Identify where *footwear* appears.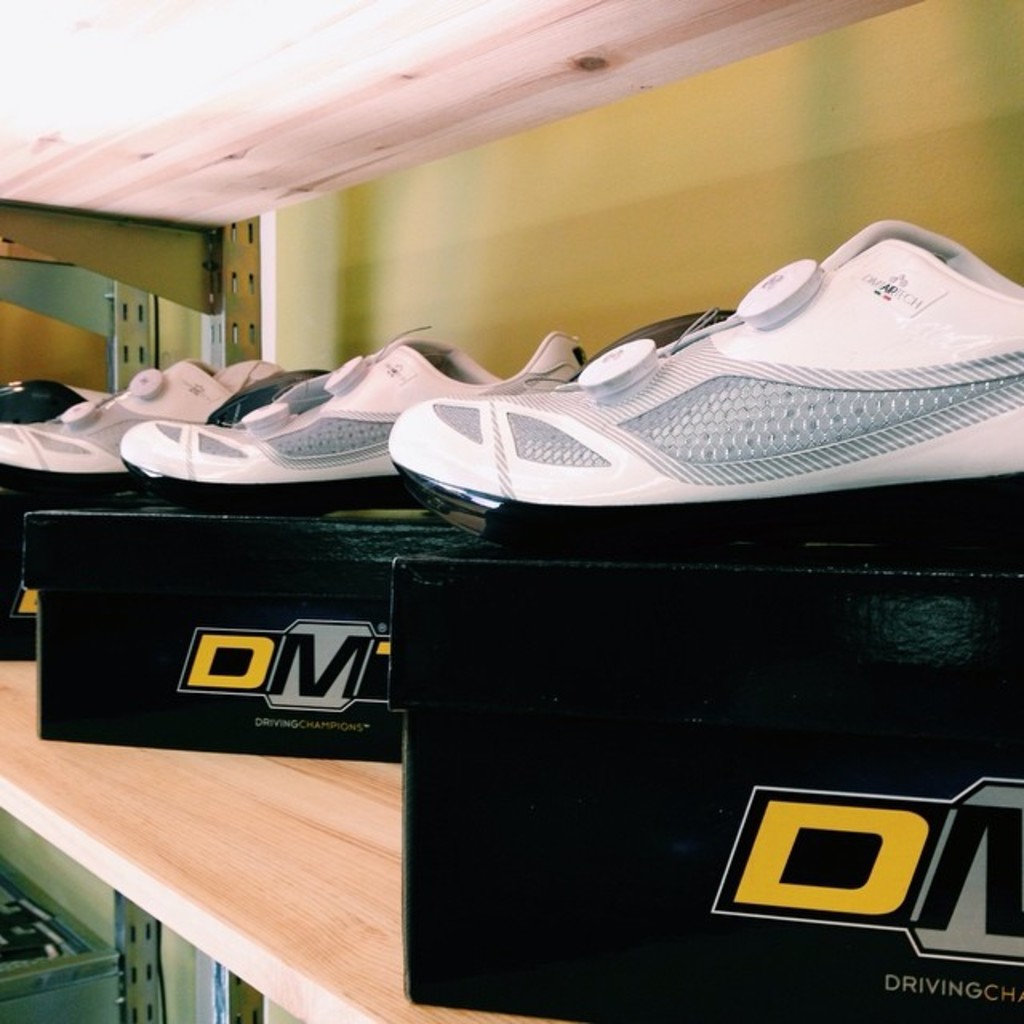
Appears at {"left": 0, "top": 358, "right": 325, "bottom": 509}.
